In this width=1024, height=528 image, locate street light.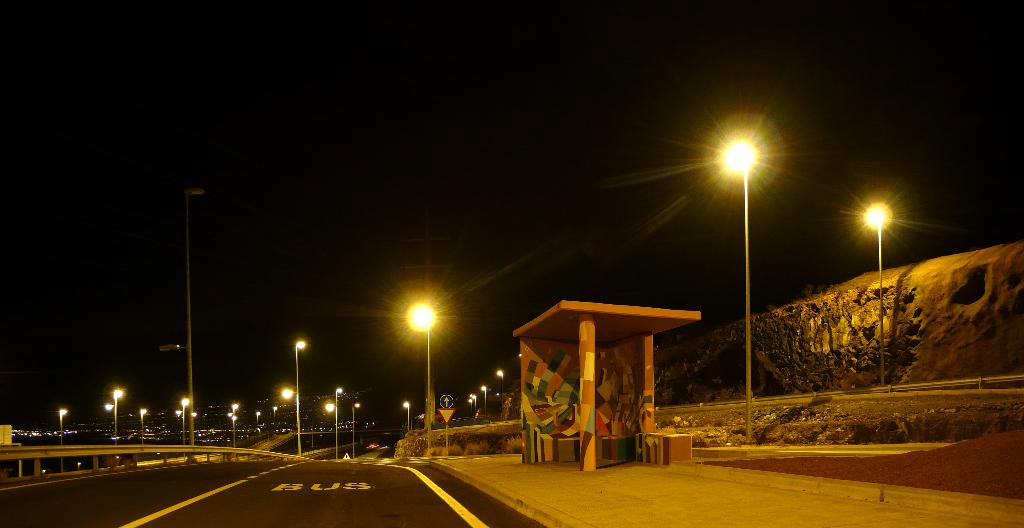
Bounding box: bbox(465, 398, 473, 422).
